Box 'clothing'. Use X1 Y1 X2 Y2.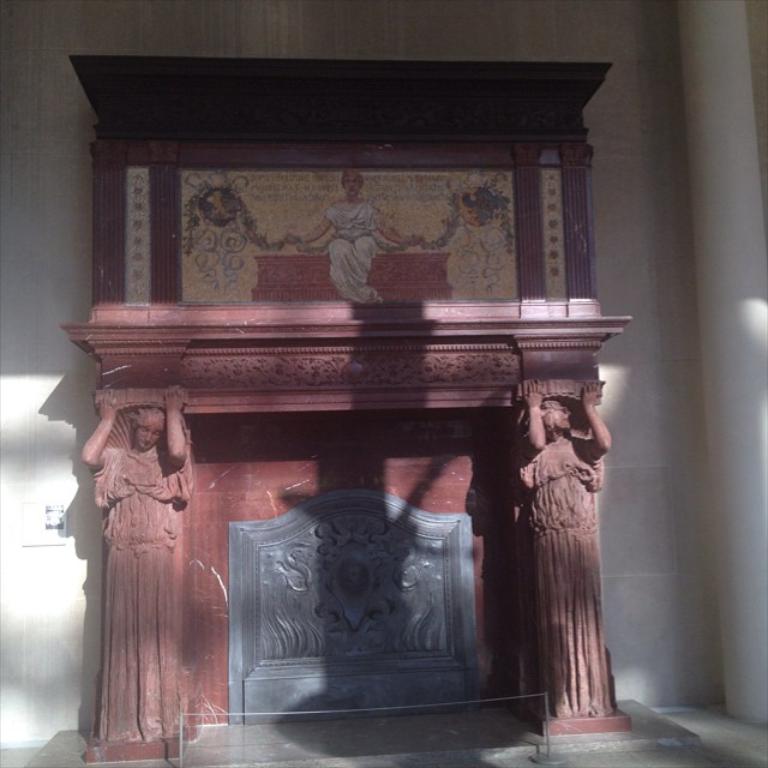
94 434 192 739.
